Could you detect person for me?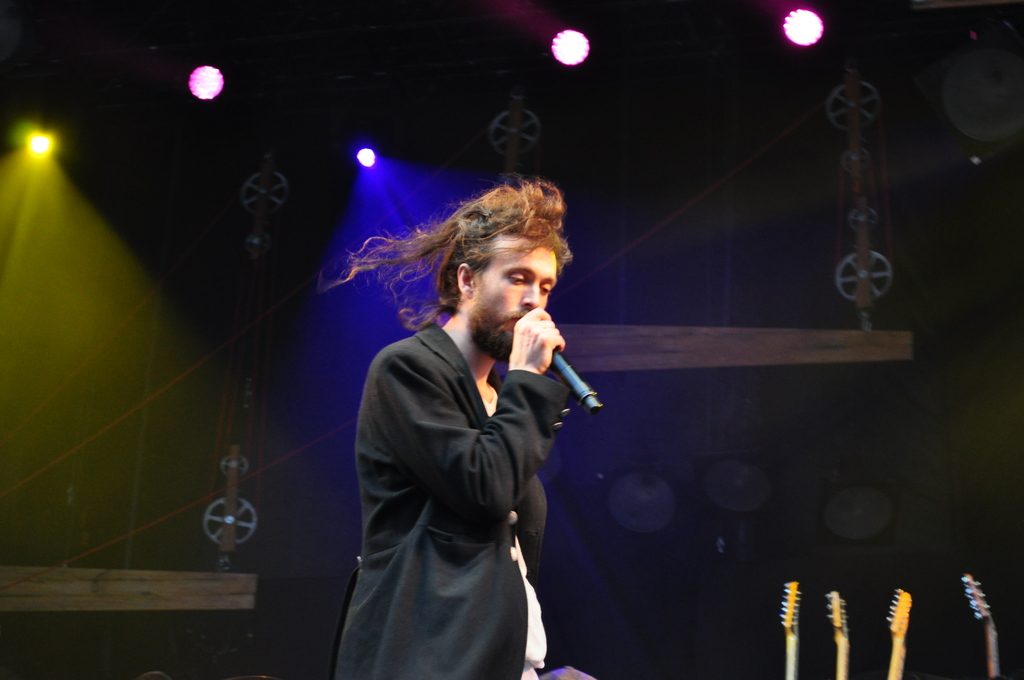
Detection result: x1=324 y1=176 x2=575 y2=679.
